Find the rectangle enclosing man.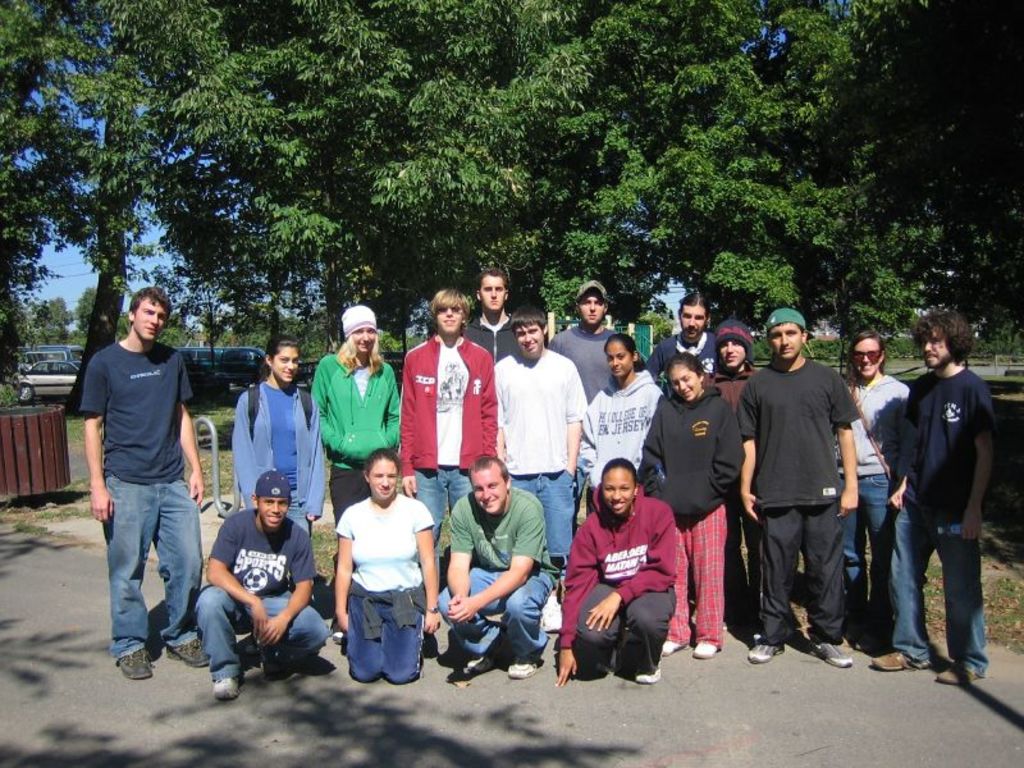
region(648, 302, 723, 397).
